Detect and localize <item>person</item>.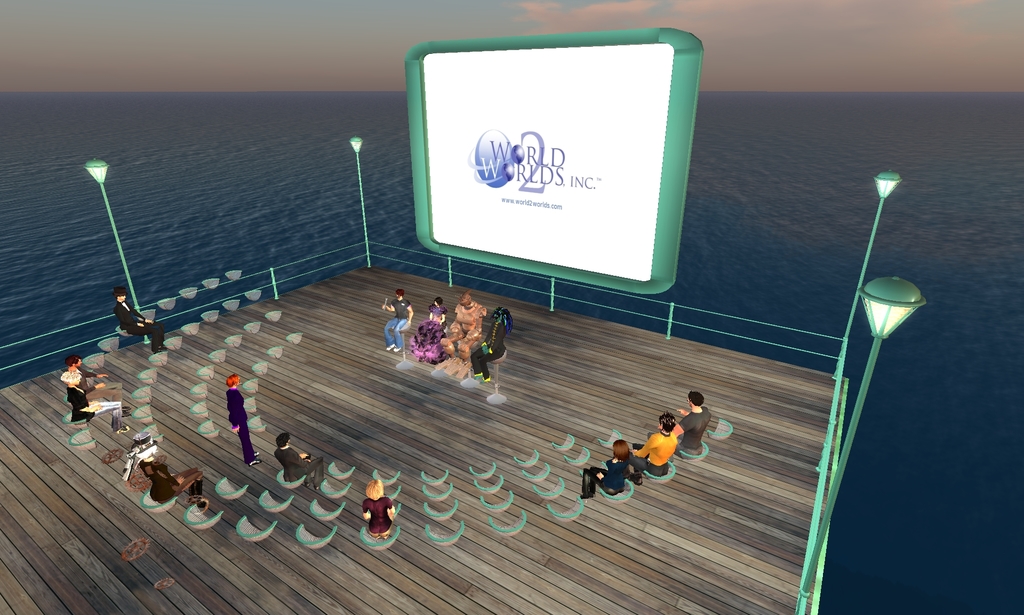
Localized at [63,352,123,391].
